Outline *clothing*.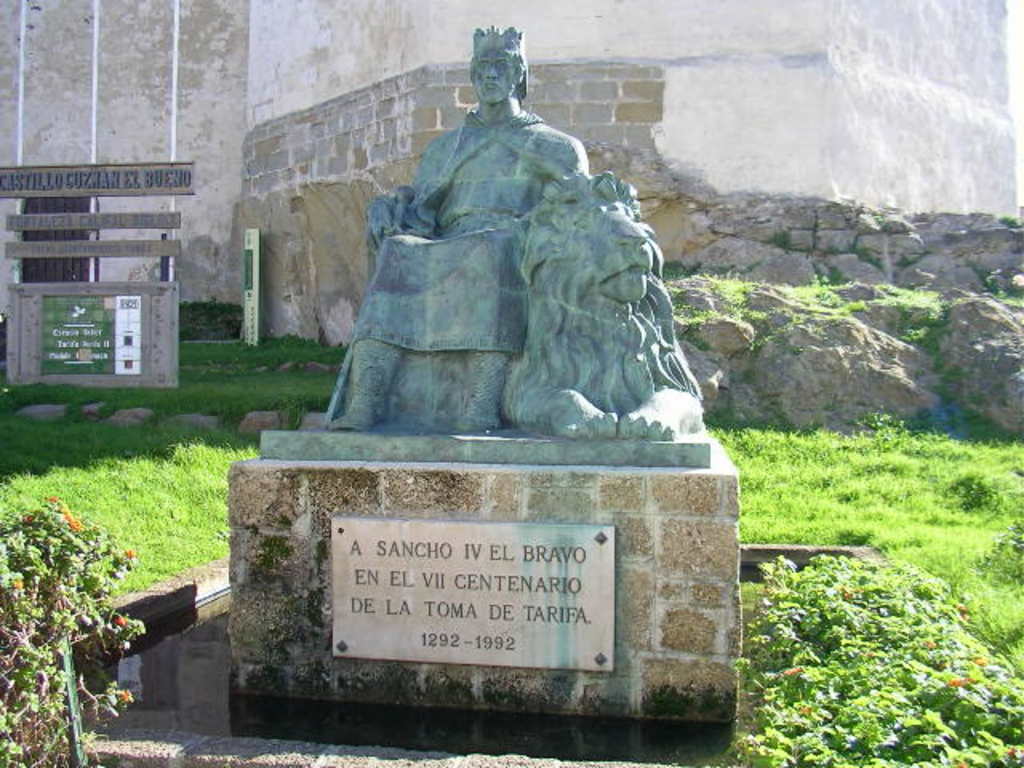
Outline: bbox=(317, 86, 624, 432).
